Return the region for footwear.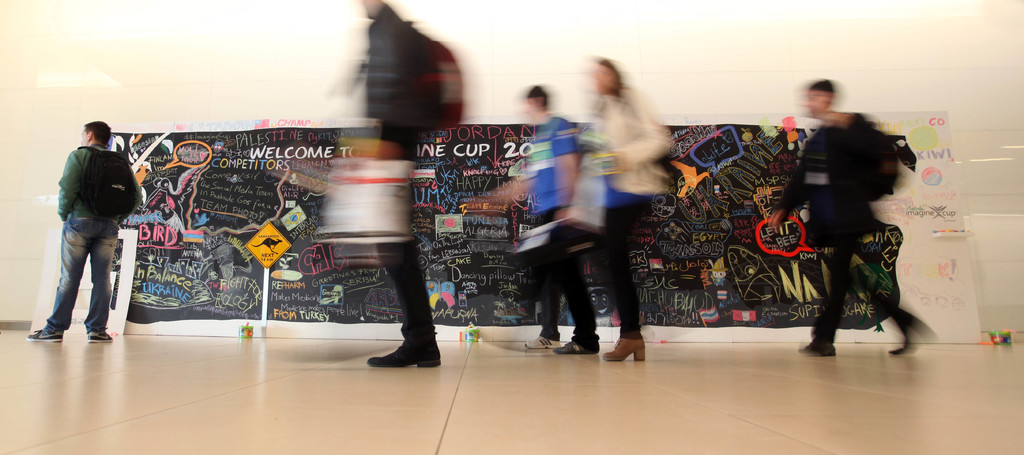
{"x1": 90, "y1": 331, "x2": 113, "y2": 346}.
